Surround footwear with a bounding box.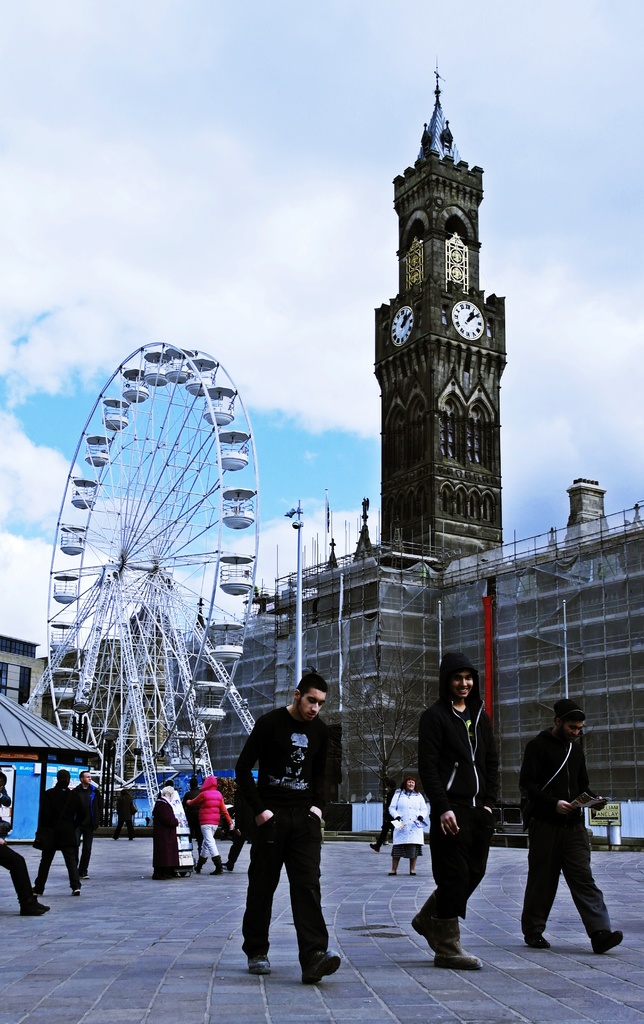
[x1=35, y1=890, x2=36, y2=897].
